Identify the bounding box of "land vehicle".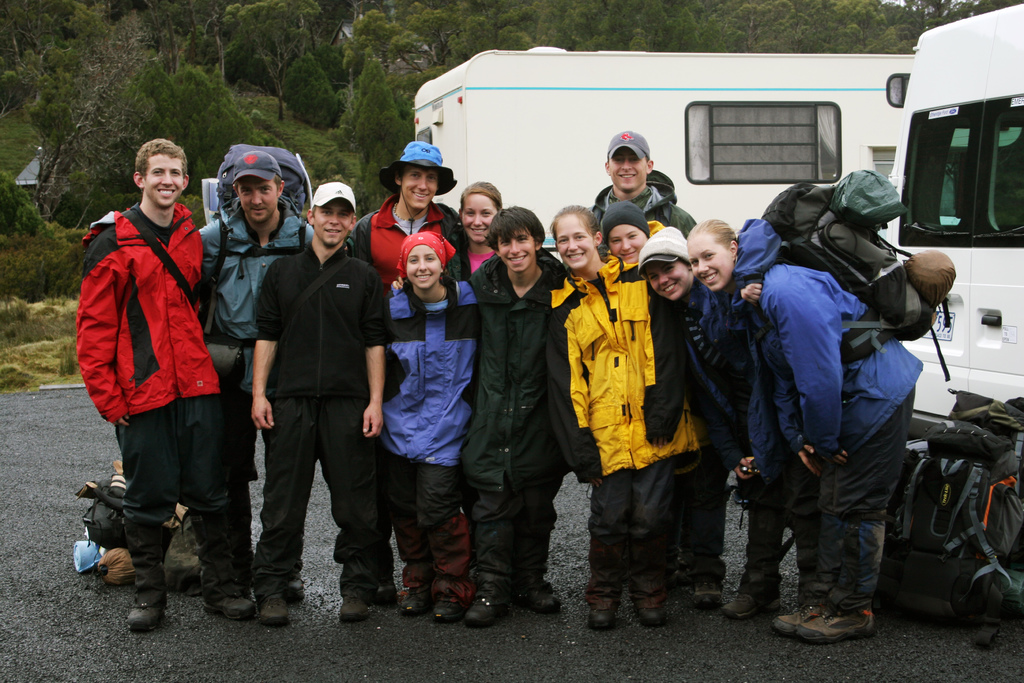
(414,42,1023,263).
